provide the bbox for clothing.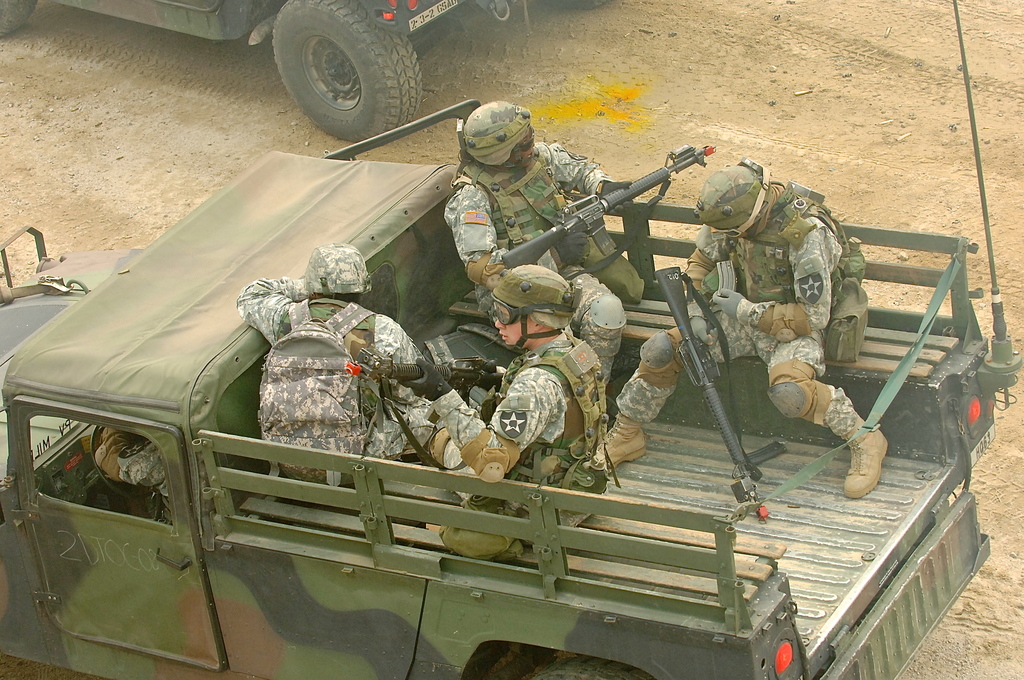
bbox=[234, 277, 476, 484].
